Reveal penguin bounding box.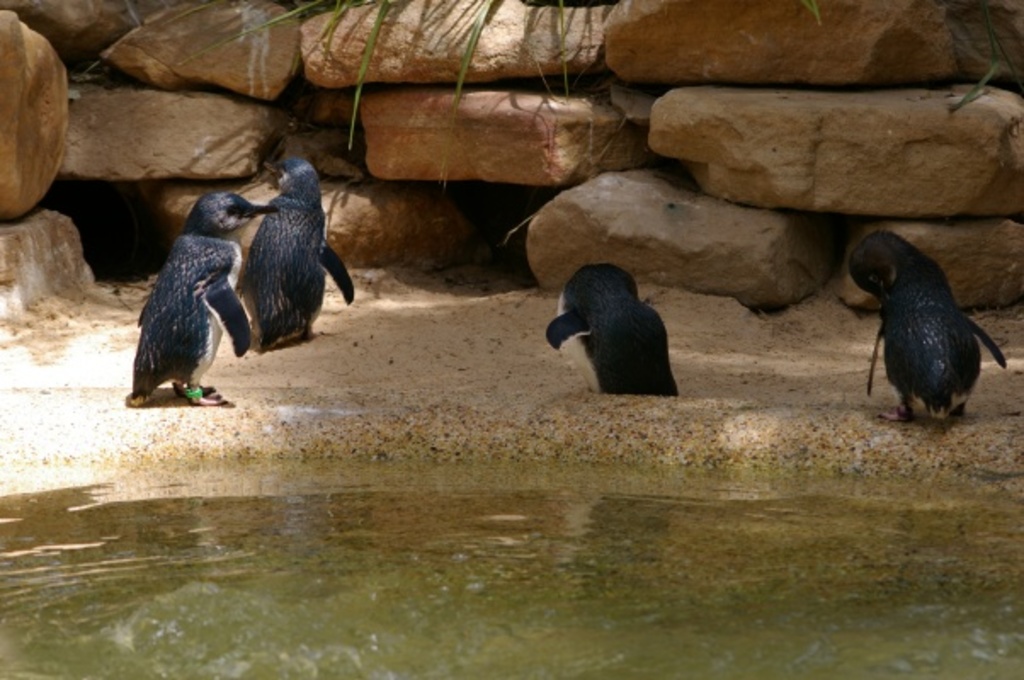
Revealed: box=[233, 148, 356, 355].
